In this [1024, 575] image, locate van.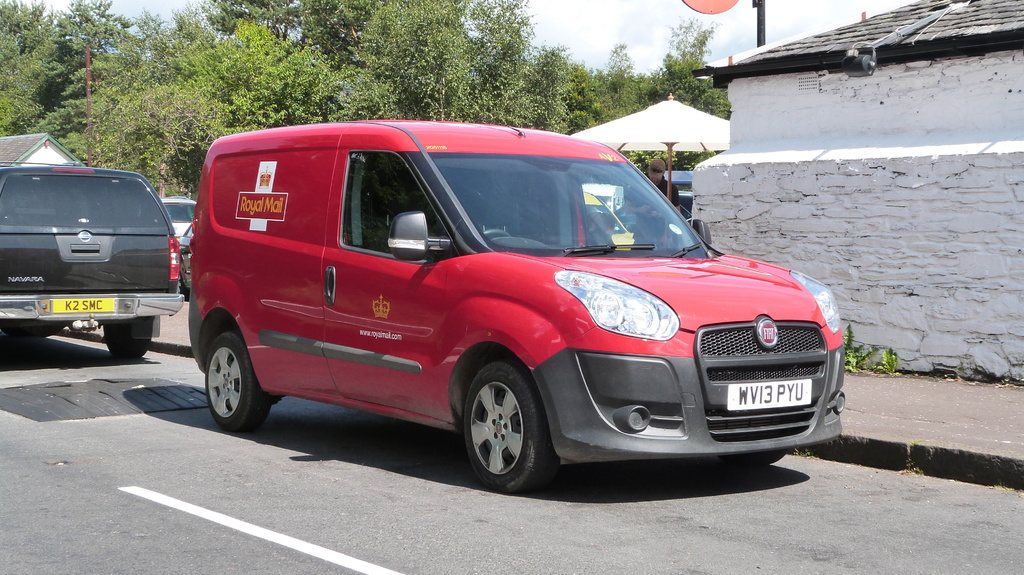
Bounding box: x1=0 y1=159 x2=185 y2=363.
